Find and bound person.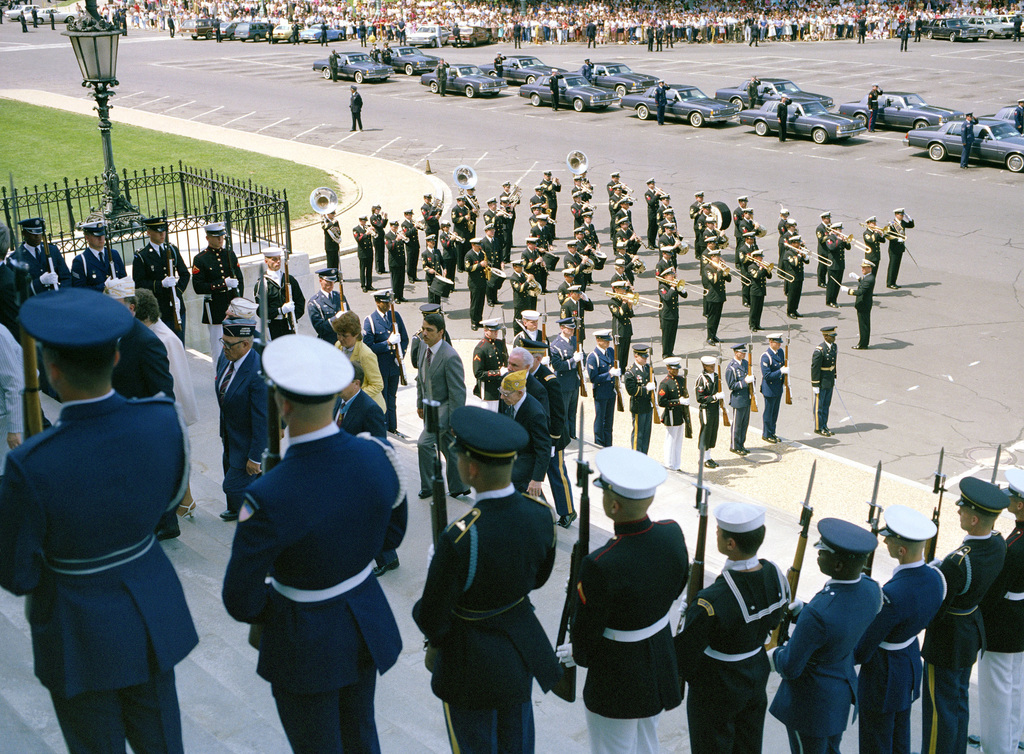
Bound: [185, 220, 249, 366].
